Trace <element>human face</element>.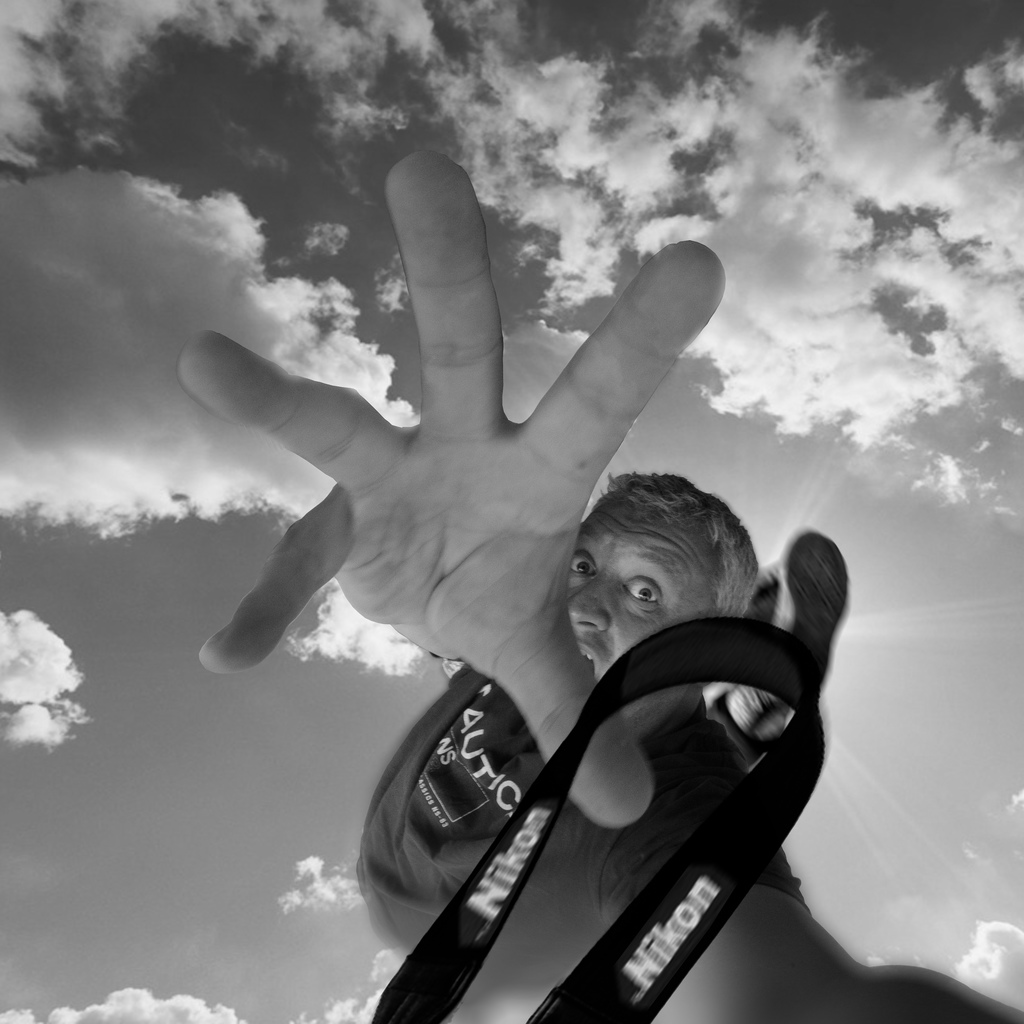
Traced to Rect(568, 496, 712, 713).
